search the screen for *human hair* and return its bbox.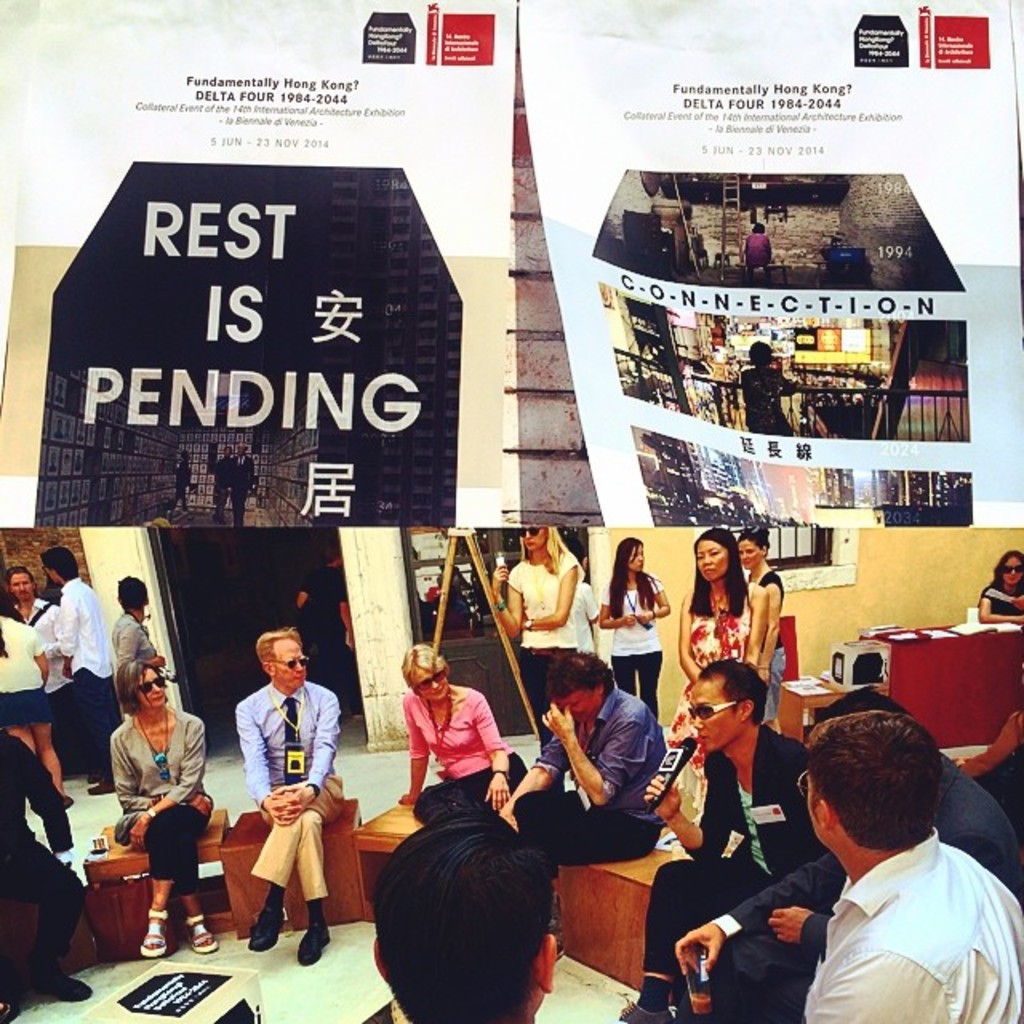
Found: detection(821, 685, 910, 712).
